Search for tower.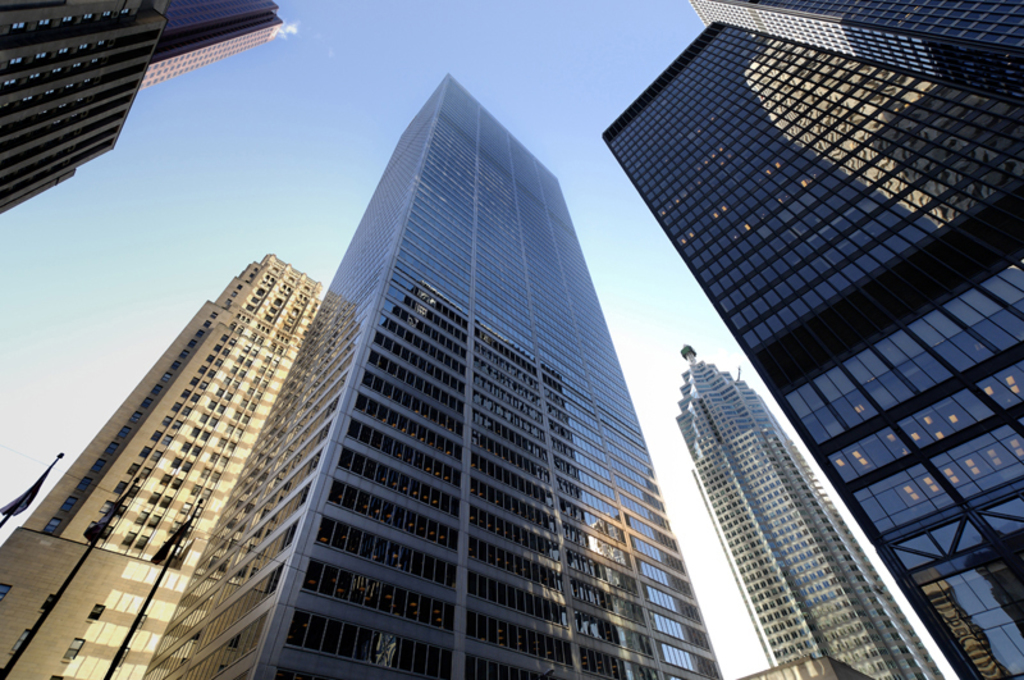
Found at select_region(695, 0, 1023, 131).
